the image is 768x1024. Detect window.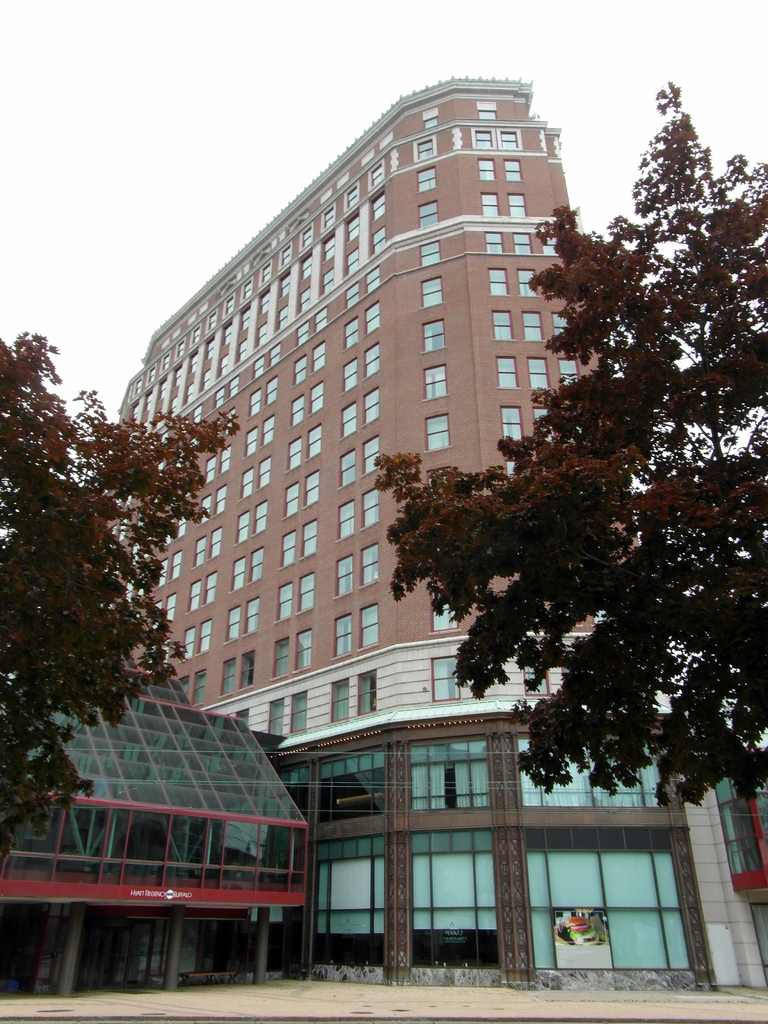
Detection: <bbox>344, 244, 360, 279</bbox>.
